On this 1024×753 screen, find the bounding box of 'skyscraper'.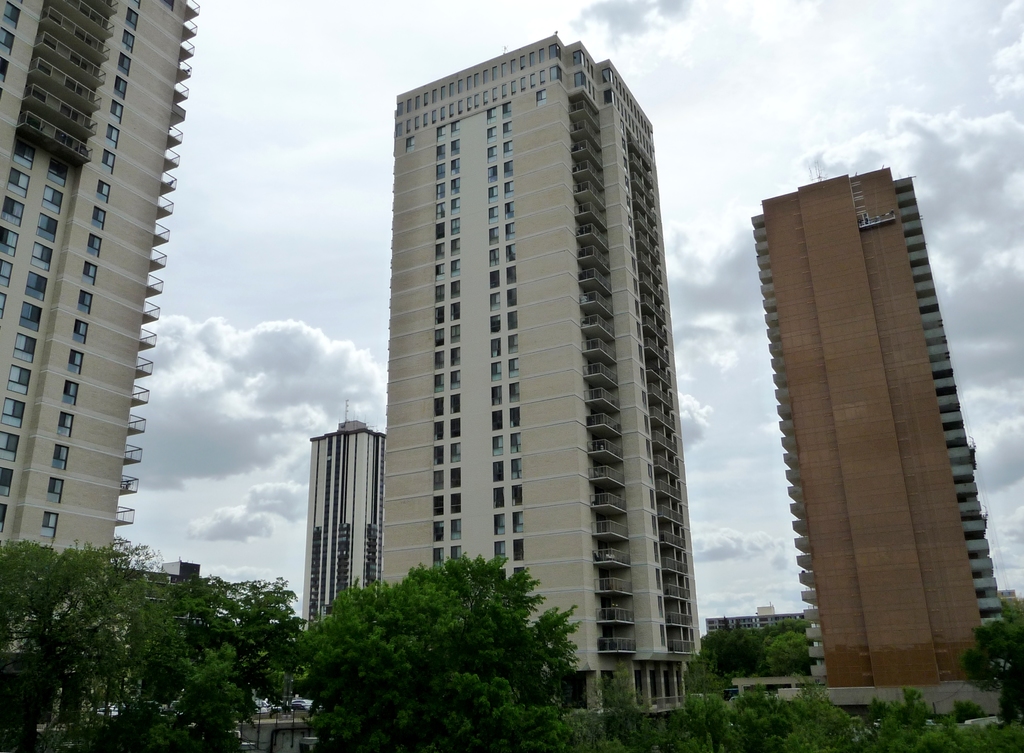
Bounding box: [x1=302, y1=400, x2=387, y2=634].
